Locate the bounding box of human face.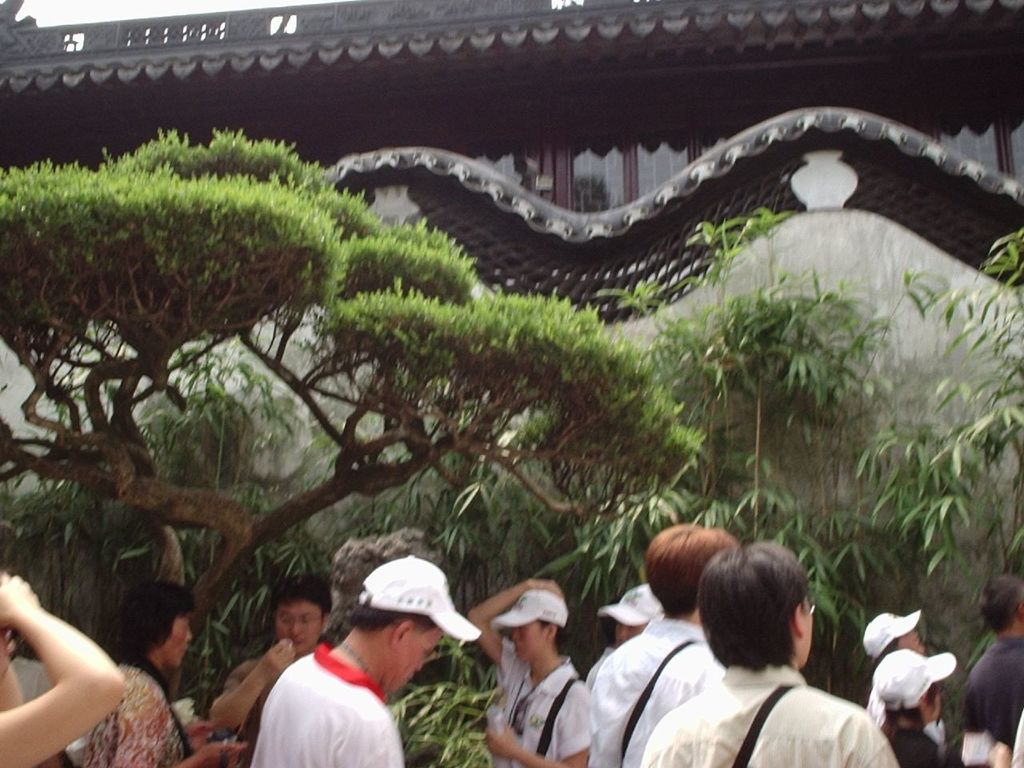
Bounding box: region(509, 621, 546, 662).
